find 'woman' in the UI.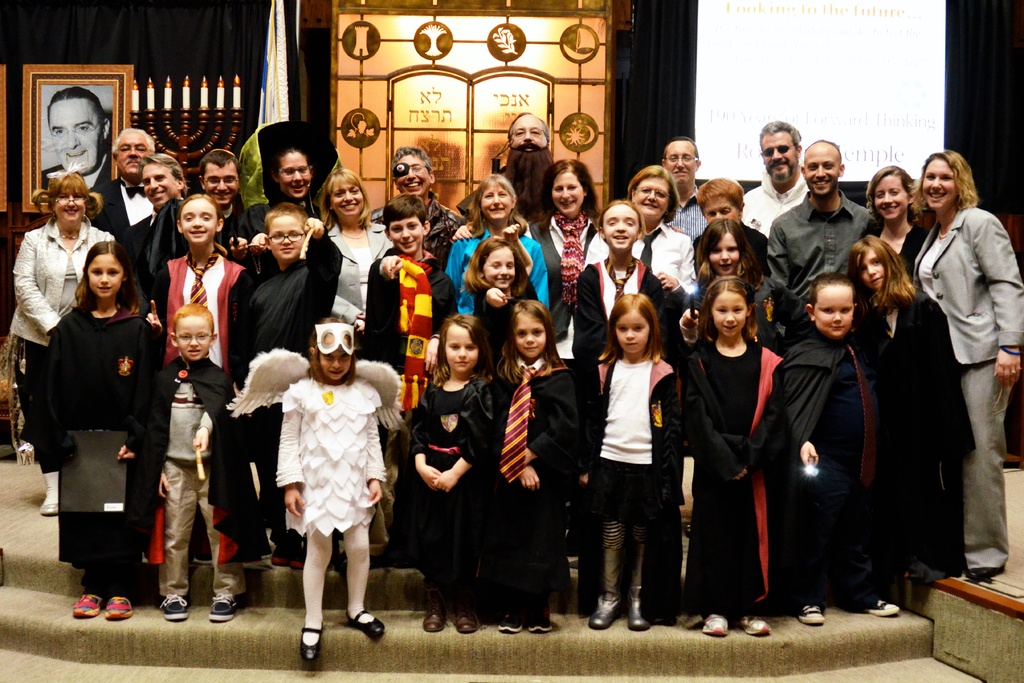
UI element at <box>901,149,1023,580</box>.
